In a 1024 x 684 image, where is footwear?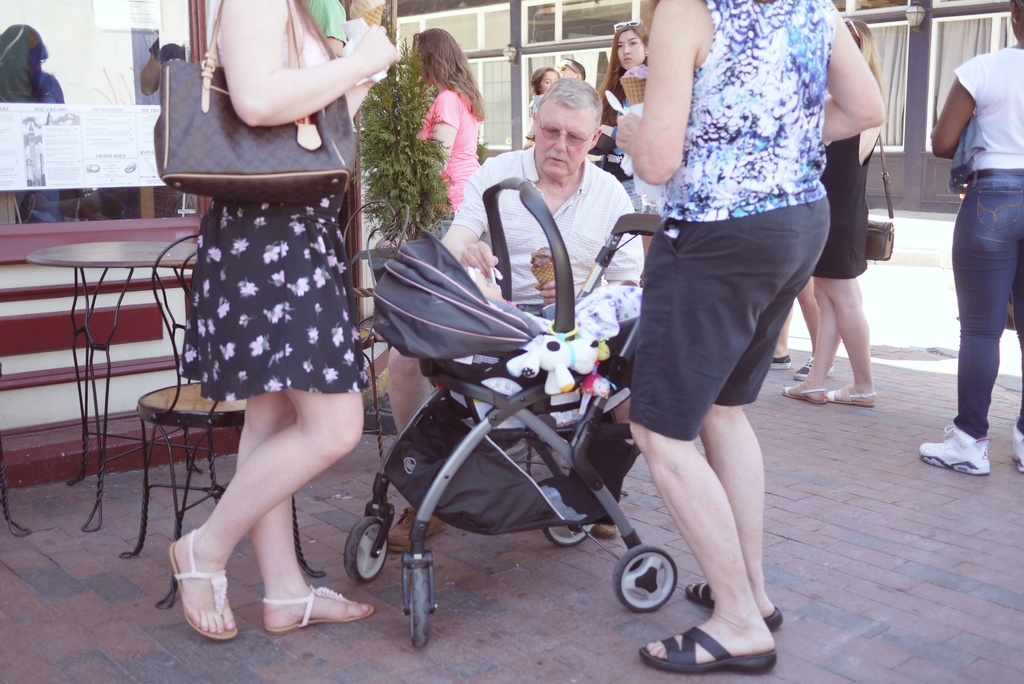
1012:424:1023:471.
